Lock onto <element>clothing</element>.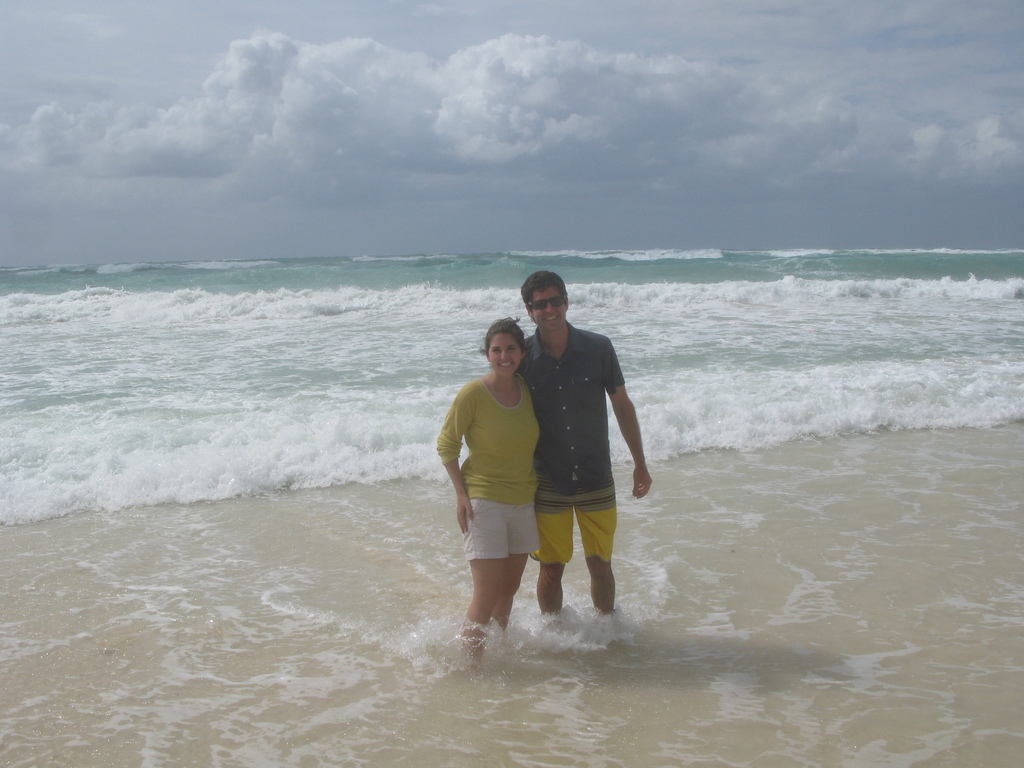
Locked: box(514, 317, 628, 576).
